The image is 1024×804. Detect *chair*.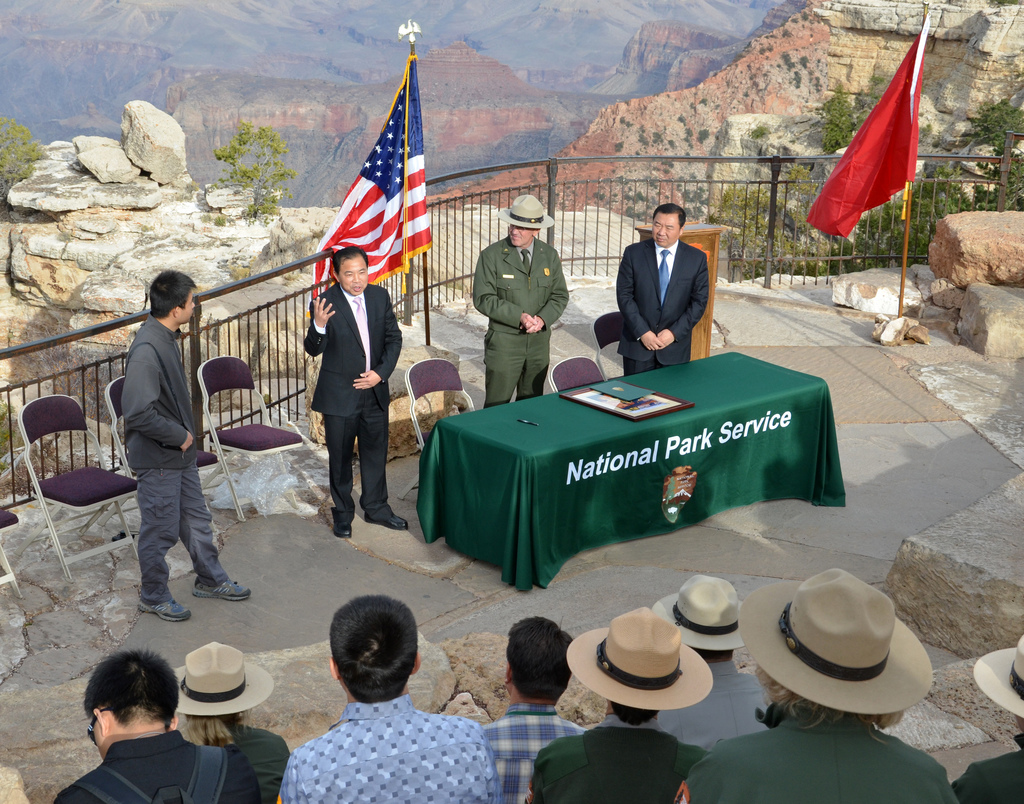
Detection: box(593, 308, 624, 382).
